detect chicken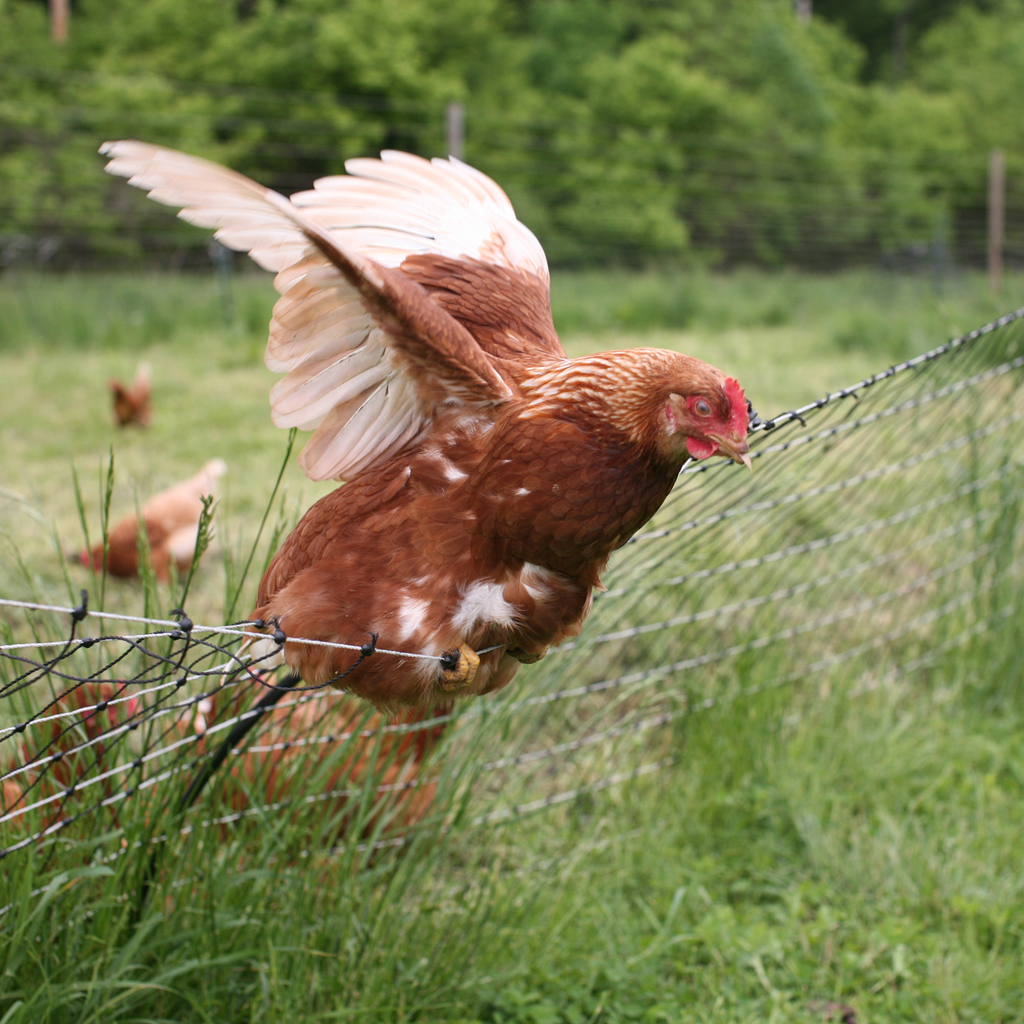
[left=115, top=119, right=735, bottom=718]
